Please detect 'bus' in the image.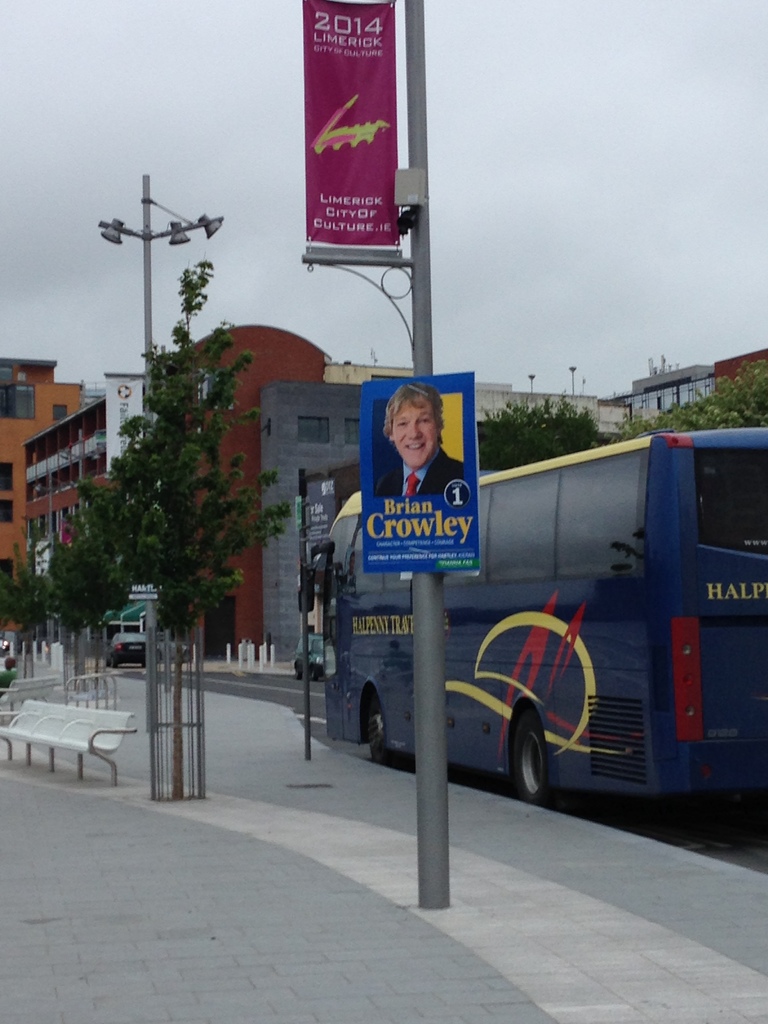
<box>291,428,767,810</box>.
